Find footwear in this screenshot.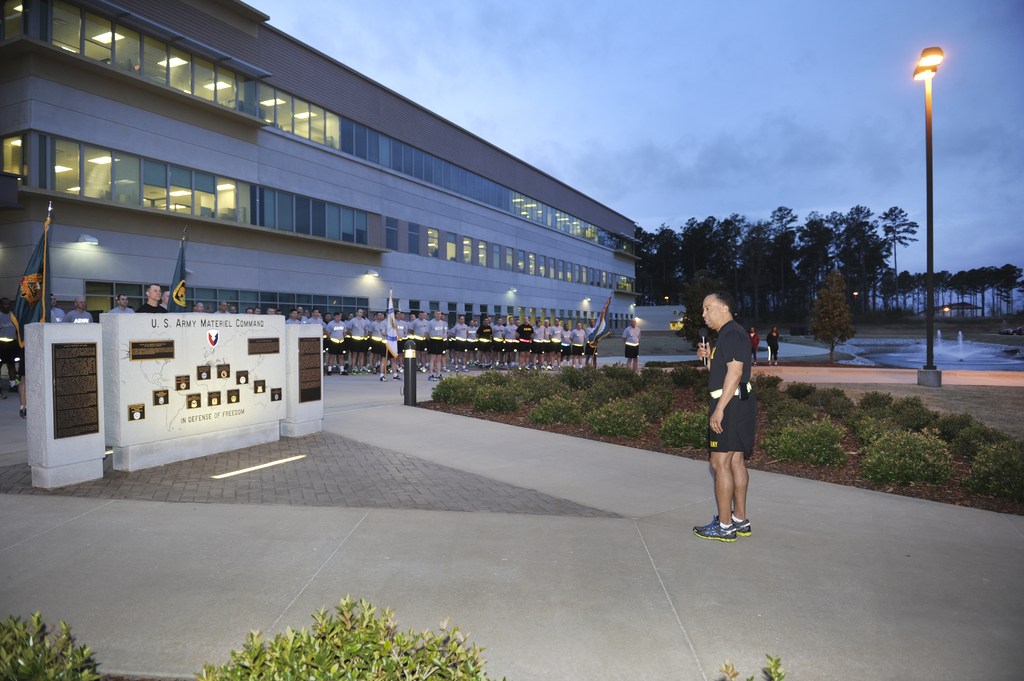
The bounding box for footwear is {"left": 483, "top": 363, "right": 492, "bottom": 369}.
